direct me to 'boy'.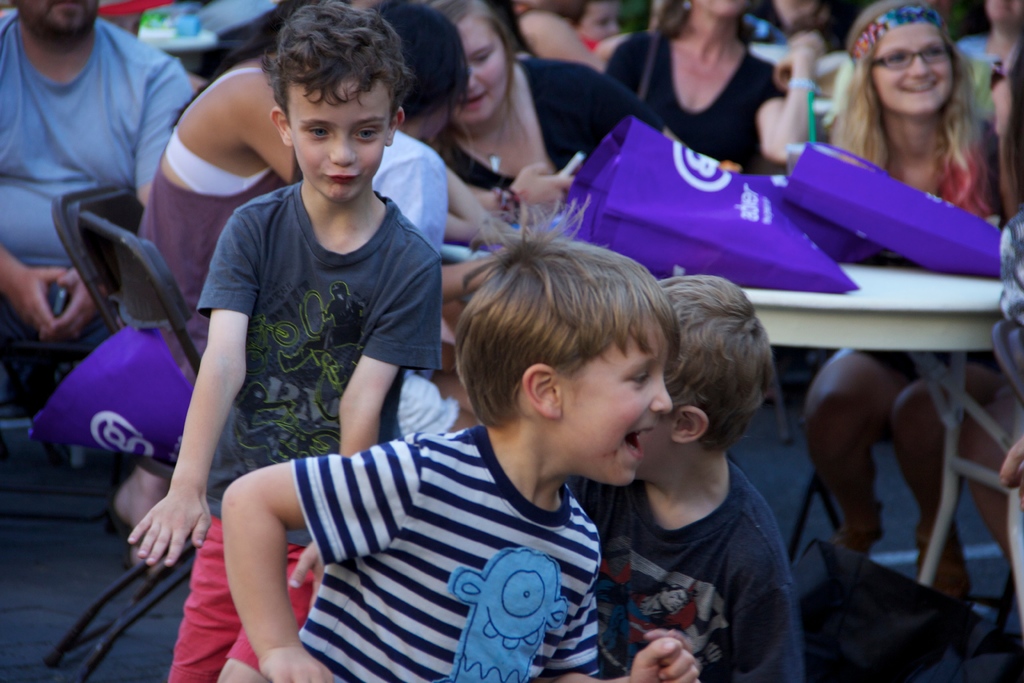
Direction: [222, 196, 701, 682].
